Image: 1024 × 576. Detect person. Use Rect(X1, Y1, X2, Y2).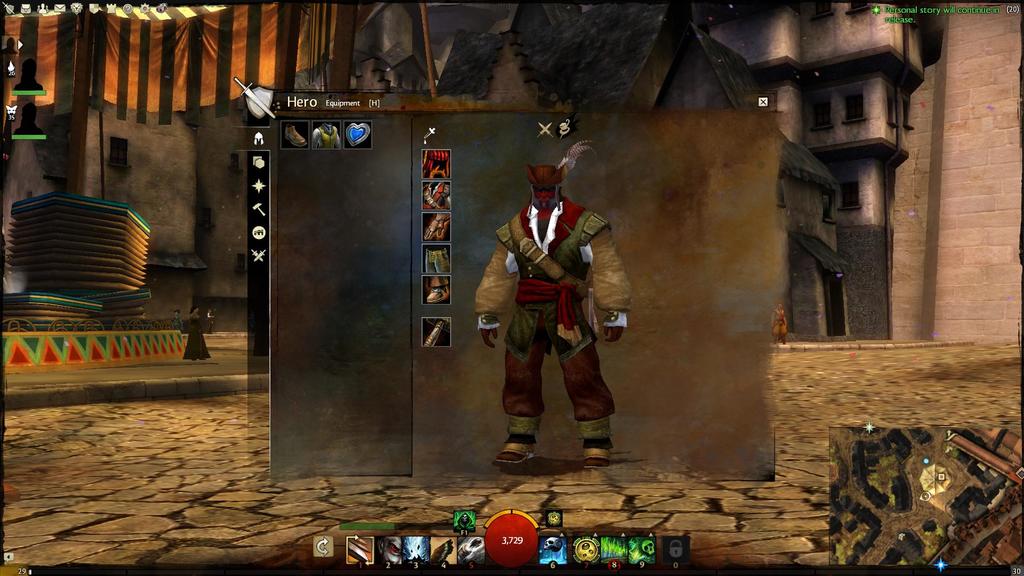
Rect(479, 158, 636, 476).
